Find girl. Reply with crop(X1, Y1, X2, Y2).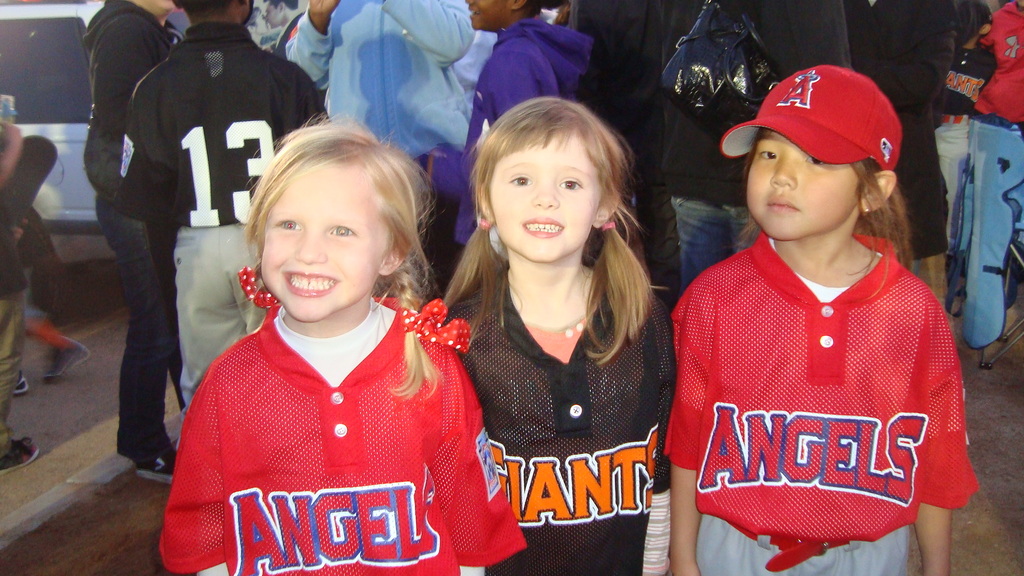
crop(155, 109, 528, 575).
